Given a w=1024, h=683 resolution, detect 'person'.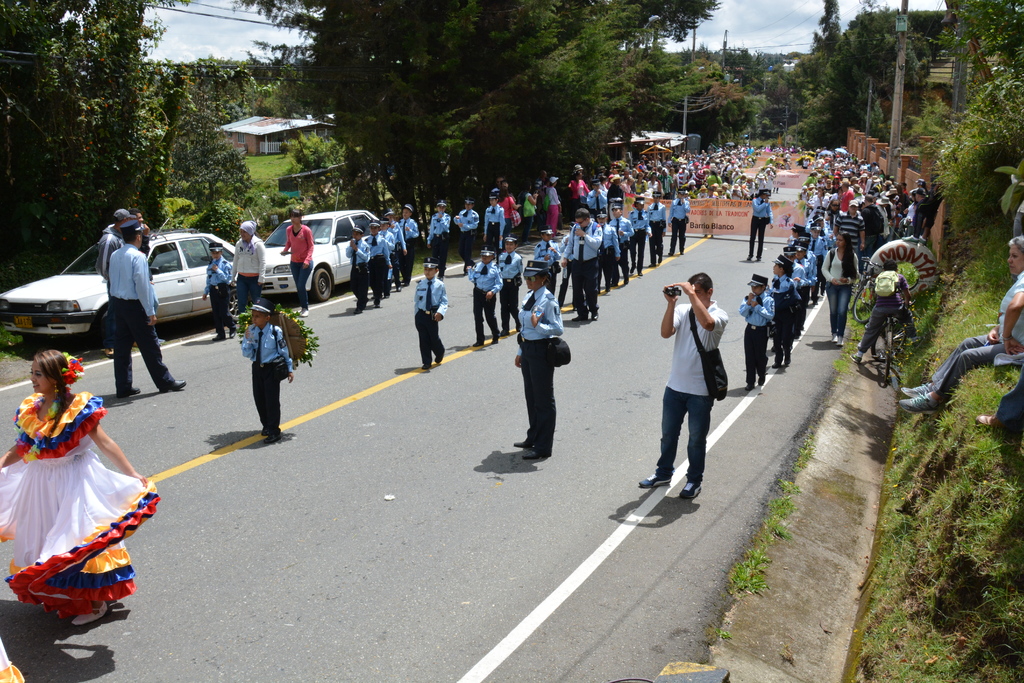
l=736, t=276, r=766, b=391.
